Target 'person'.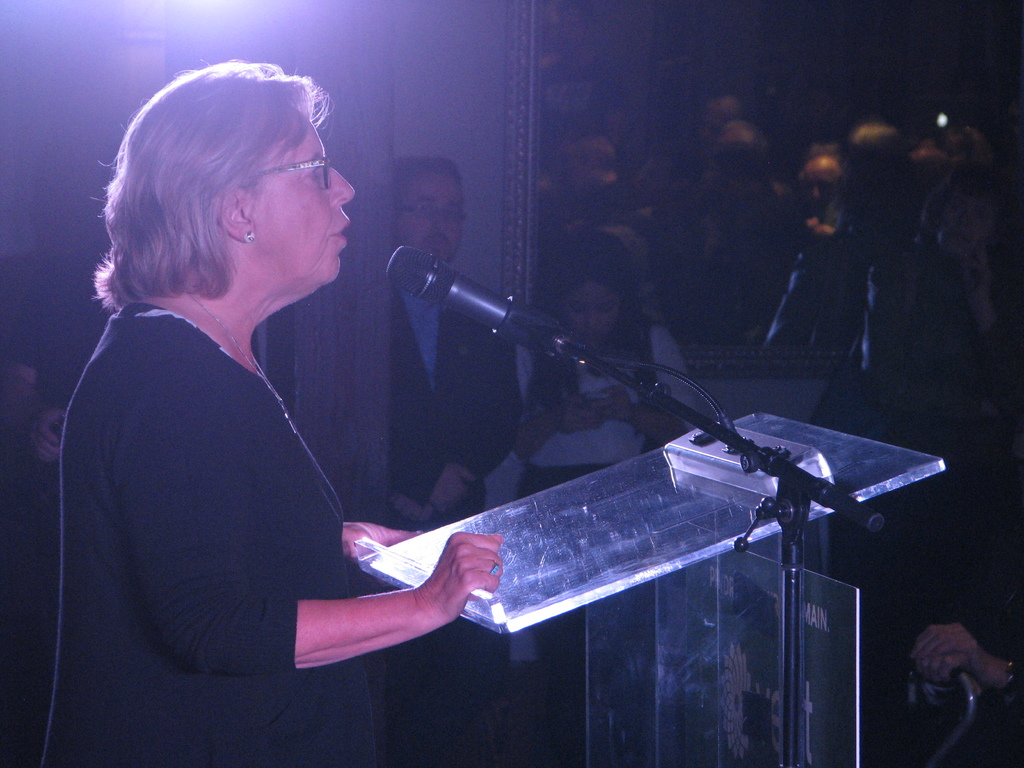
Target region: {"x1": 859, "y1": 157, "x2": 1023, "y2": 468}.
